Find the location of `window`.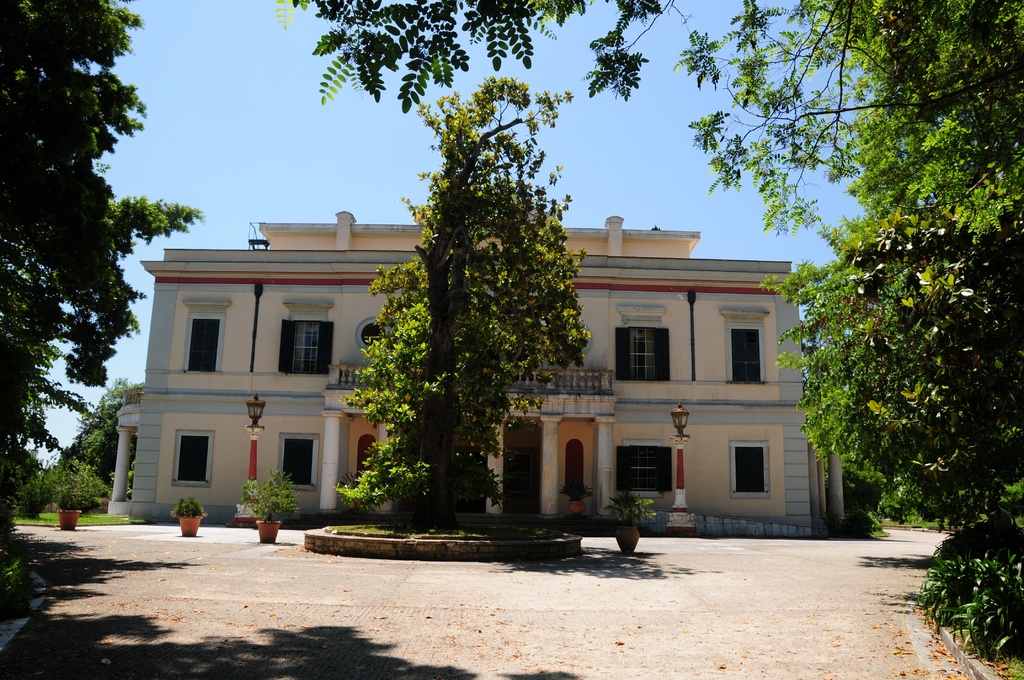
Location: x1=173 y1=429 x2=212 y2=491.
